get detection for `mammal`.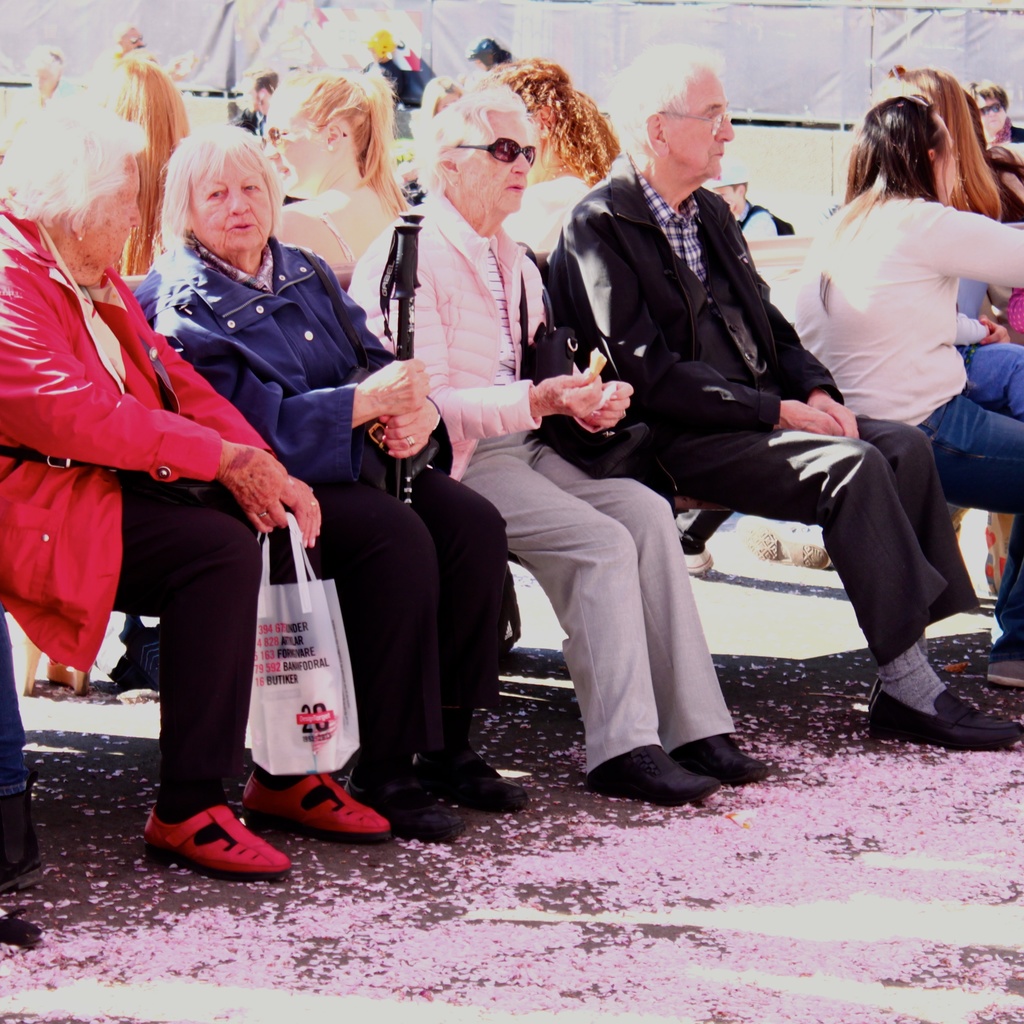
Detection: crop(793, 90, 1023, 684).
